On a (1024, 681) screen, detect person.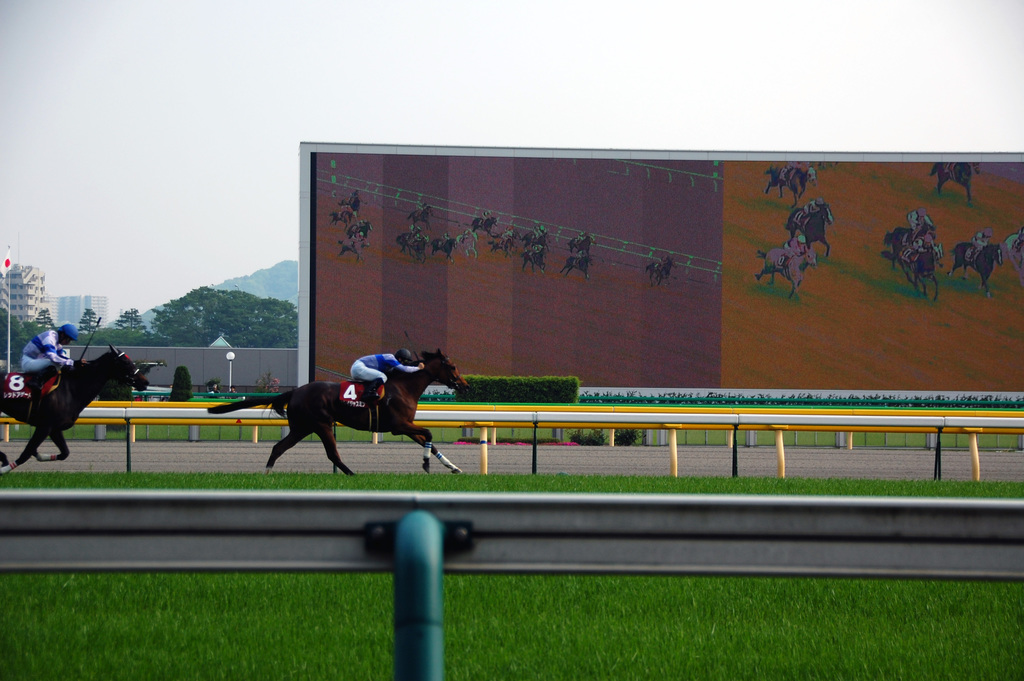
532, 221, 543, 237.
